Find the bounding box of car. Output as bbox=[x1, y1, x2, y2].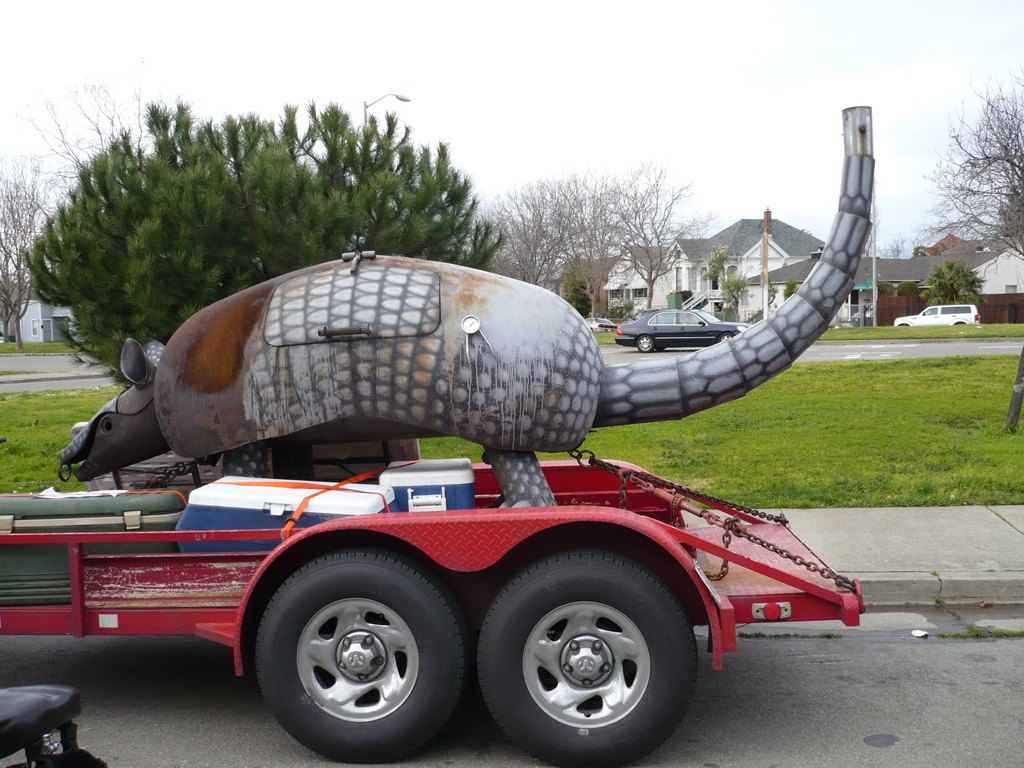
bbox=[892, 303, 982, 330].
